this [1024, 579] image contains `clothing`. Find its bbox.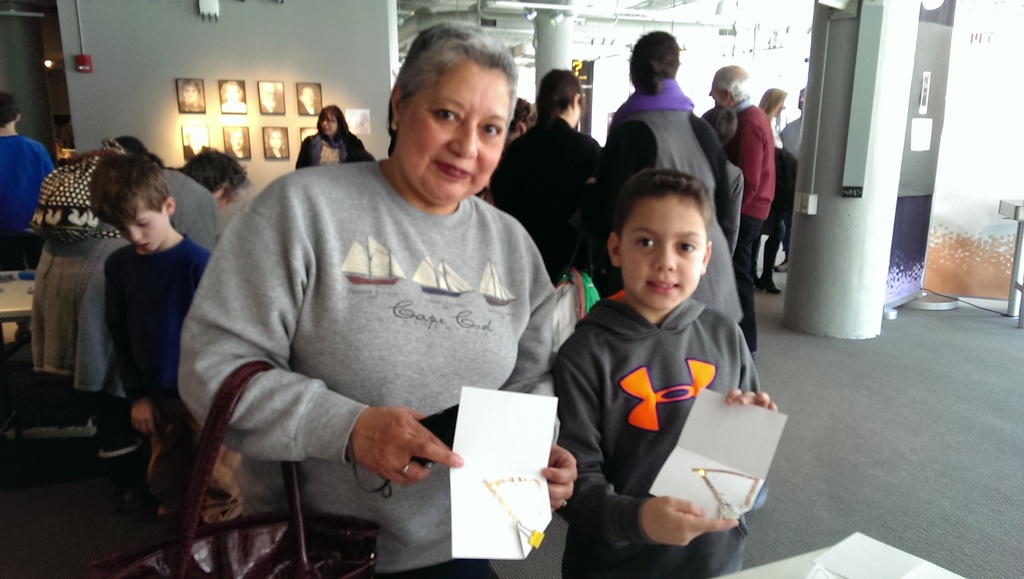
rect(0, 129, 39, 270).
